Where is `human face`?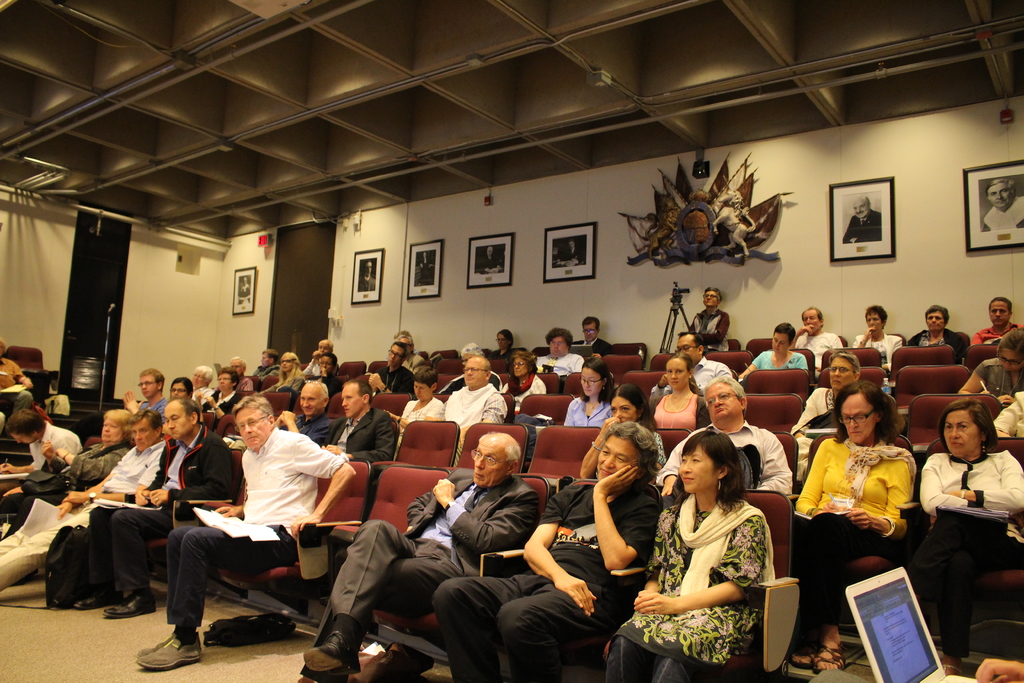
region(948, 413, 984, 465).
